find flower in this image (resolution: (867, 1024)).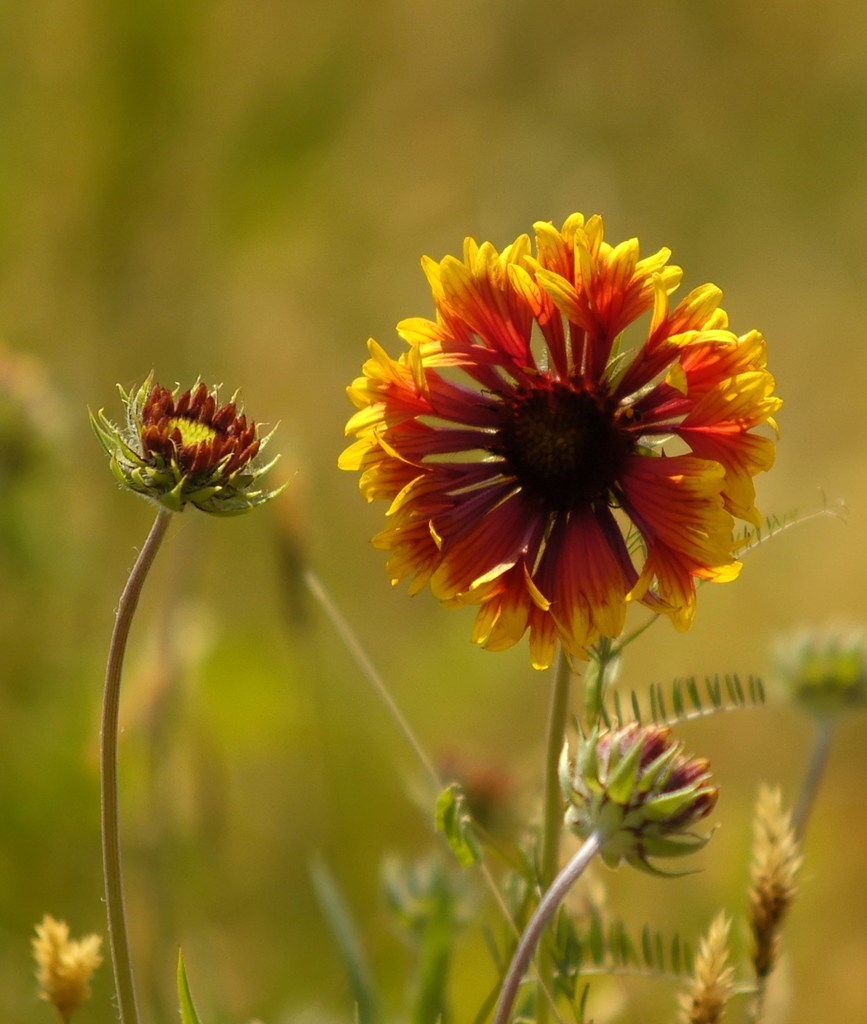
locate(556, 713, 731, 881).
